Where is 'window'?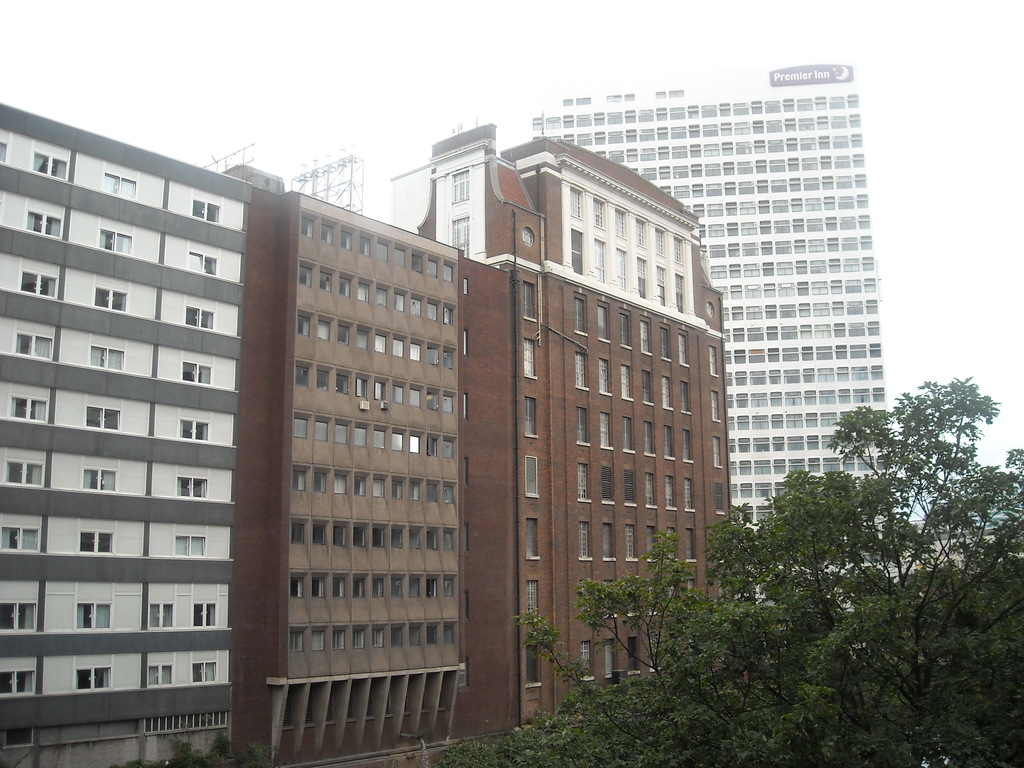
[525,458,538,495].
